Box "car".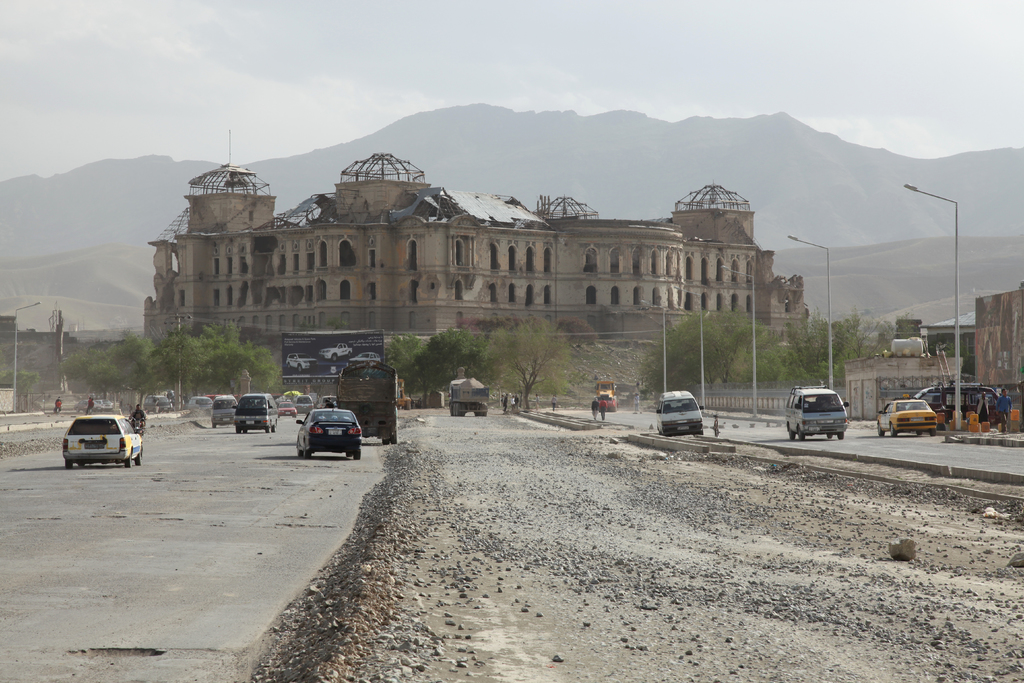
region(278, 401, 298, 419).
